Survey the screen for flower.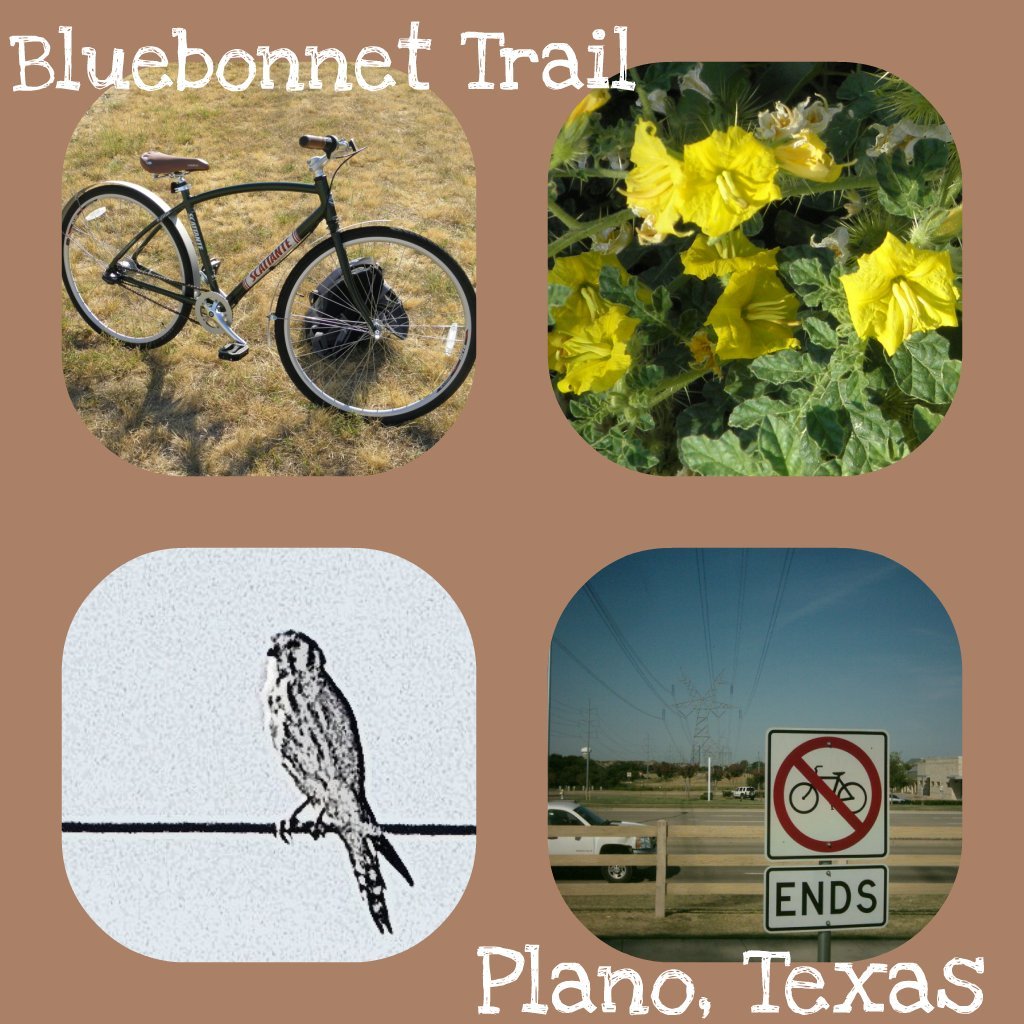
Survey found: (627,80,671,114).
